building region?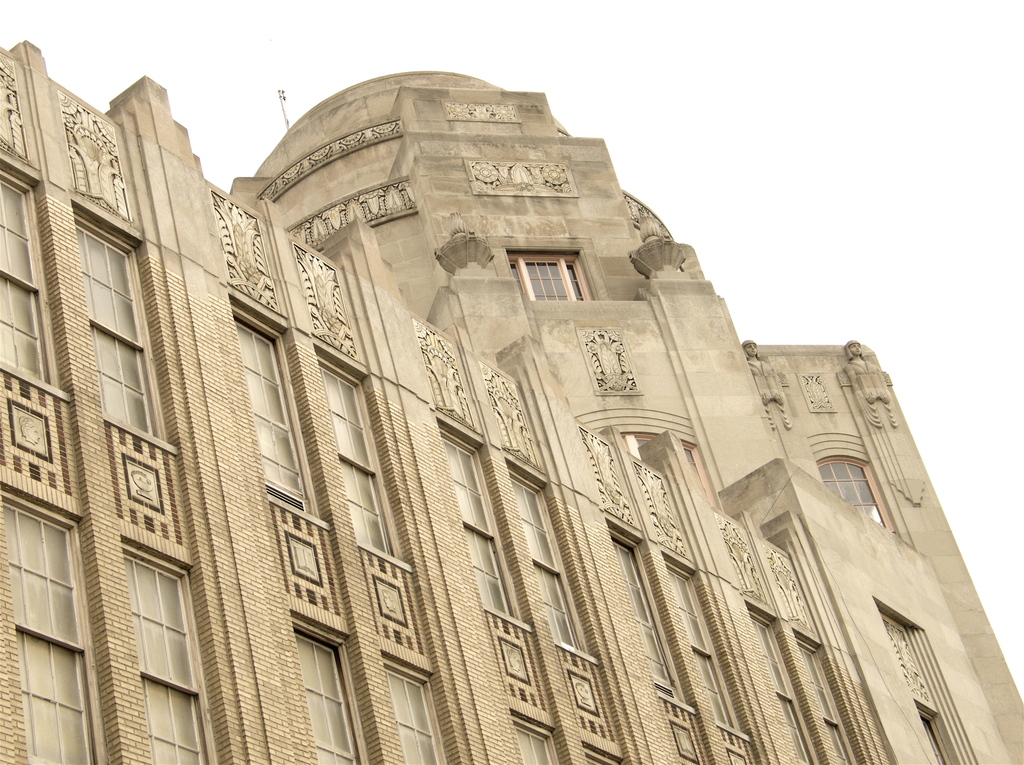
<box>0,71,1023,764</box>
